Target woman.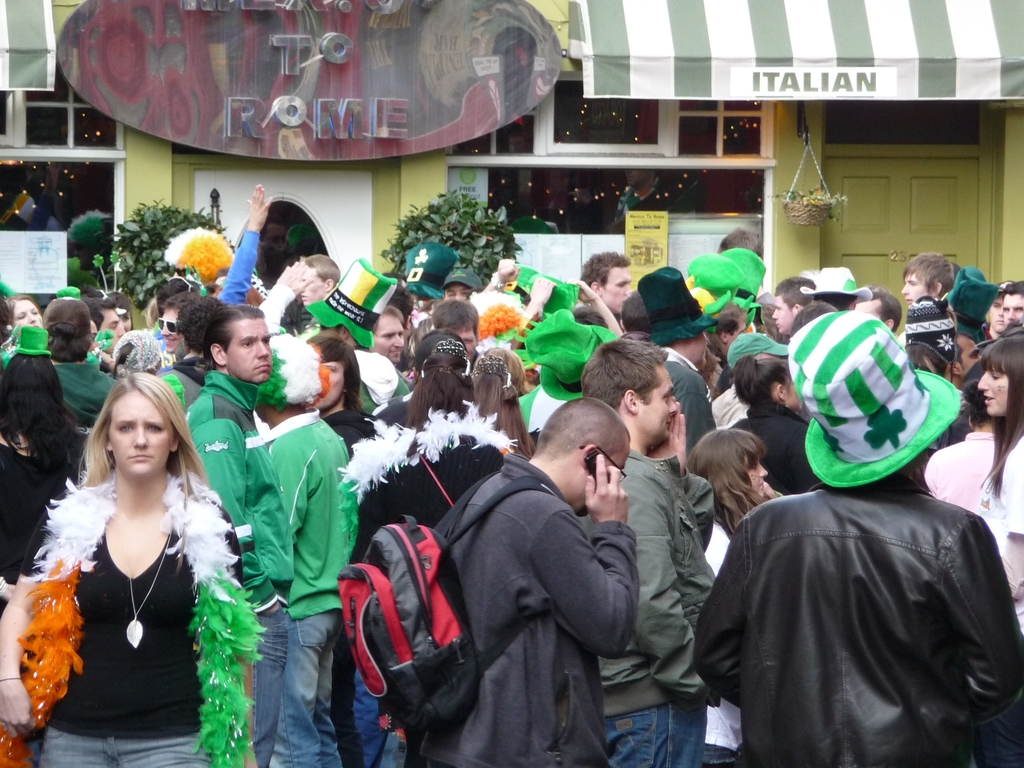
Target region: locate(689, 426, 787, 767).
